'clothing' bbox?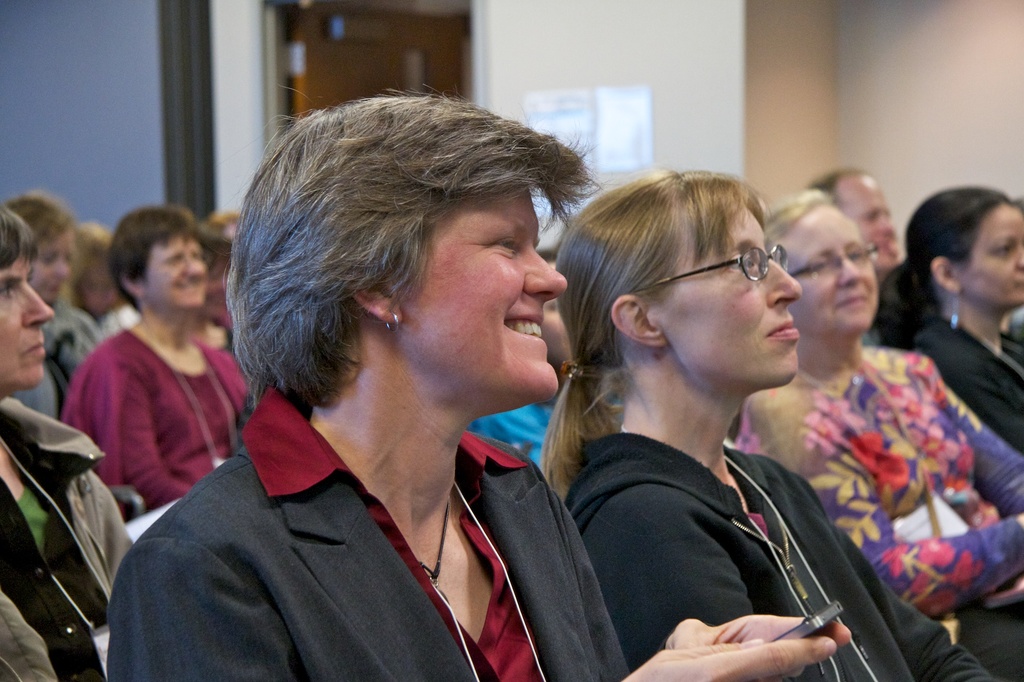
box(55, 322, 244, 503)
